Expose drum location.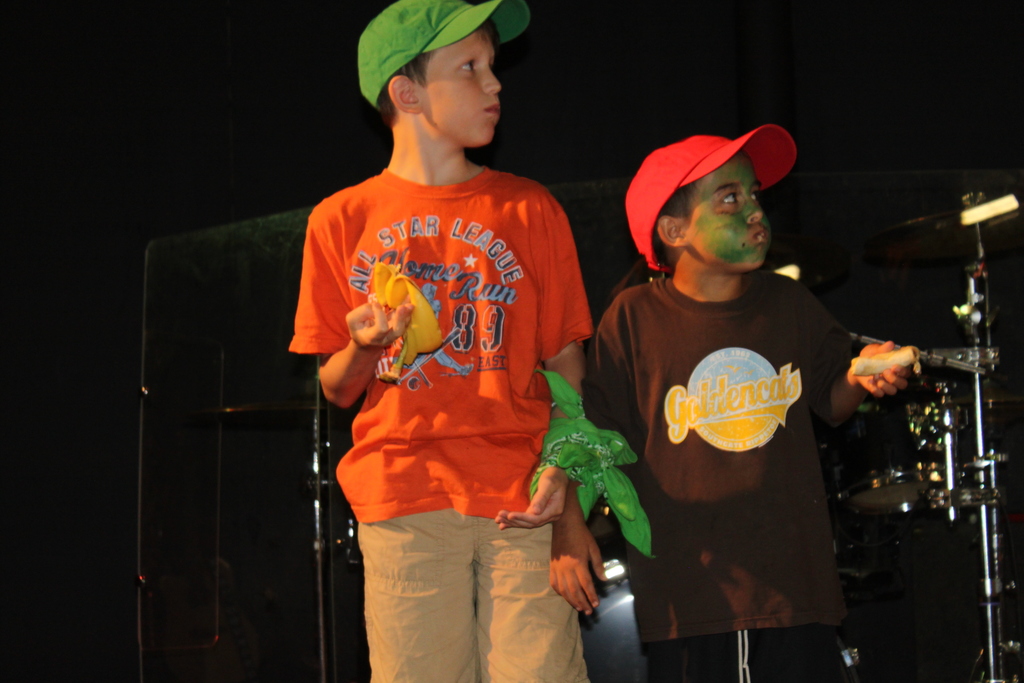
Exposed at 821/366/961/516.
